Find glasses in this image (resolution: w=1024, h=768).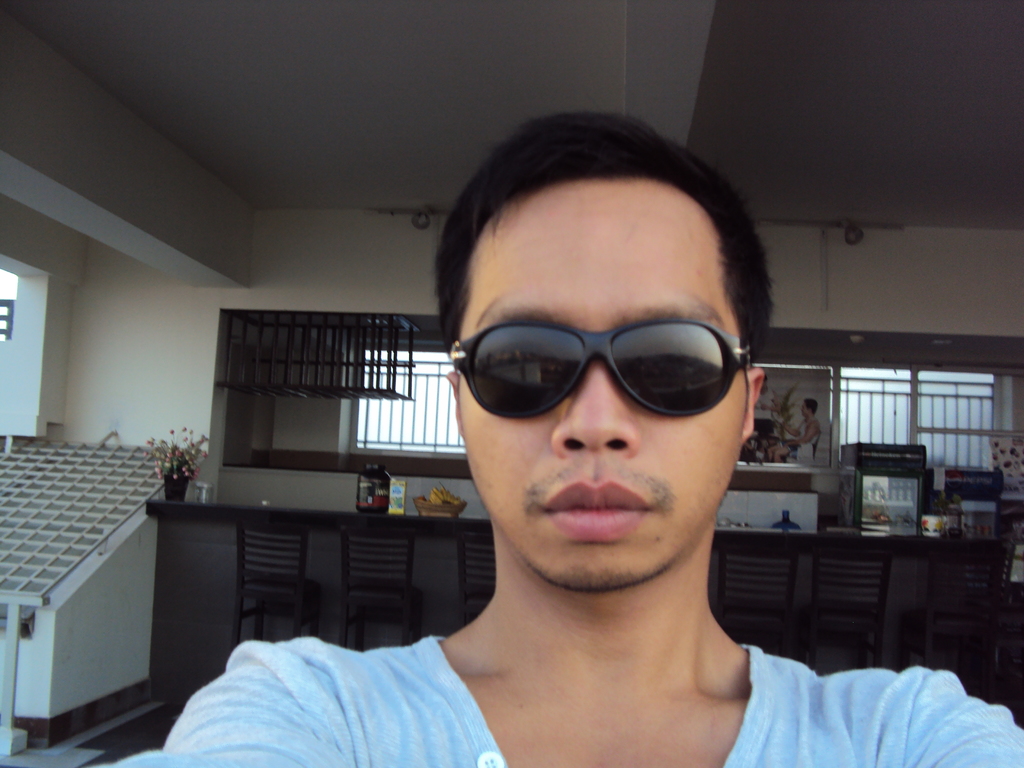
box(449, 318, 758, 422).
